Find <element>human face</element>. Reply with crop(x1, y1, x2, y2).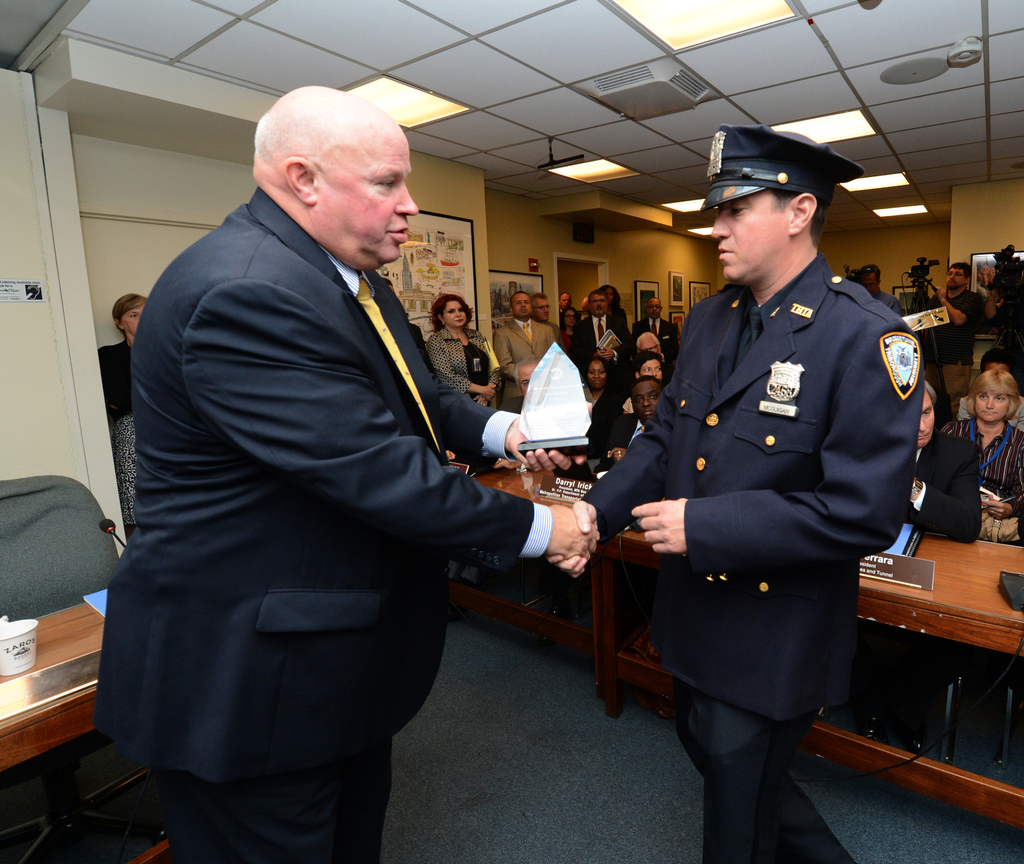
crop(641, 336, 659, 355).
